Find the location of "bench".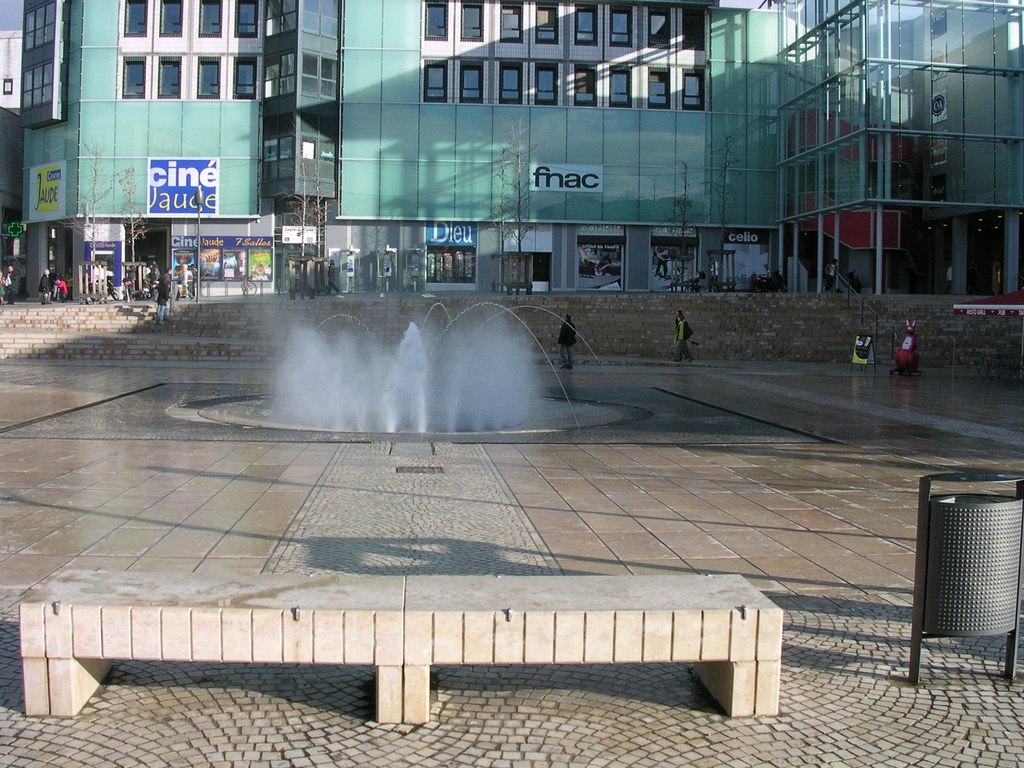
Location: 17 573 780 726.
